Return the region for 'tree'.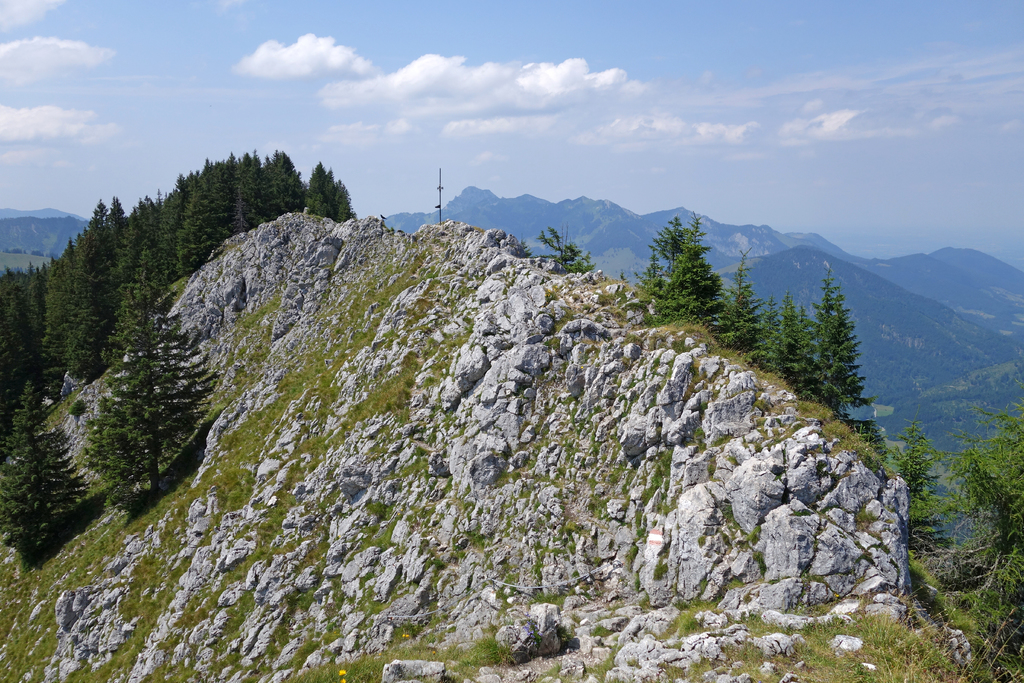
region(830, 302, 870, 411).
